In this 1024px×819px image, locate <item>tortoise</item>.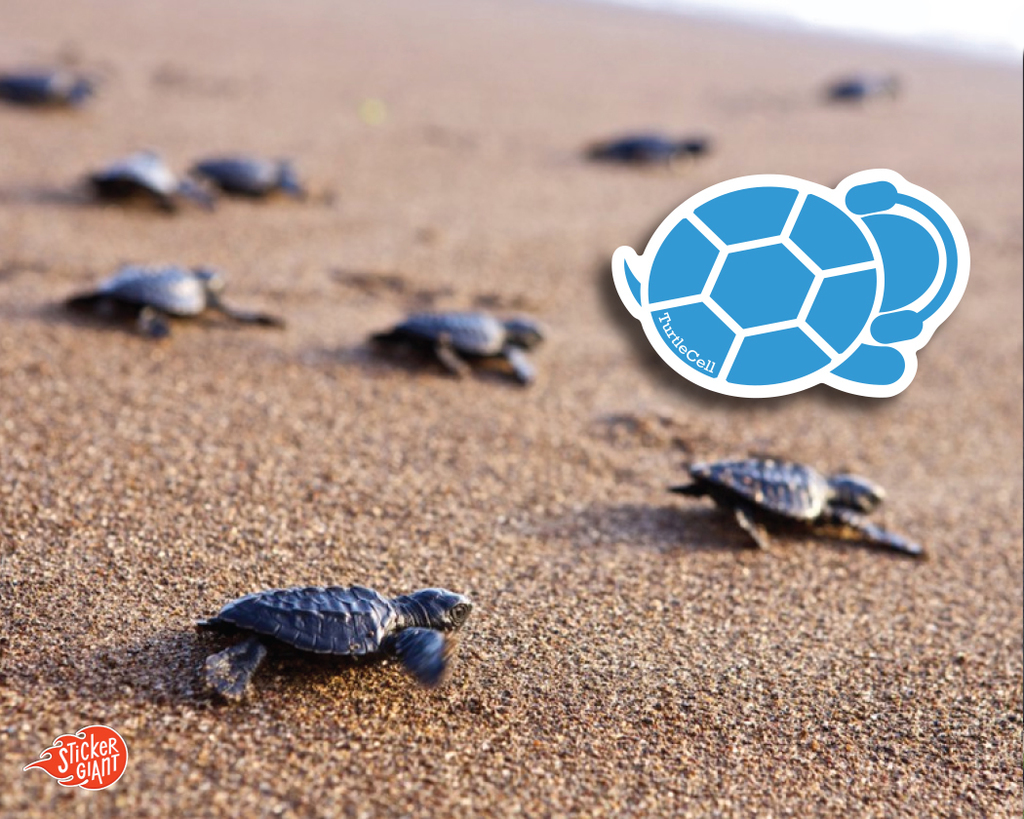
Bounding box: select_region(192, 585, 473, 701).
